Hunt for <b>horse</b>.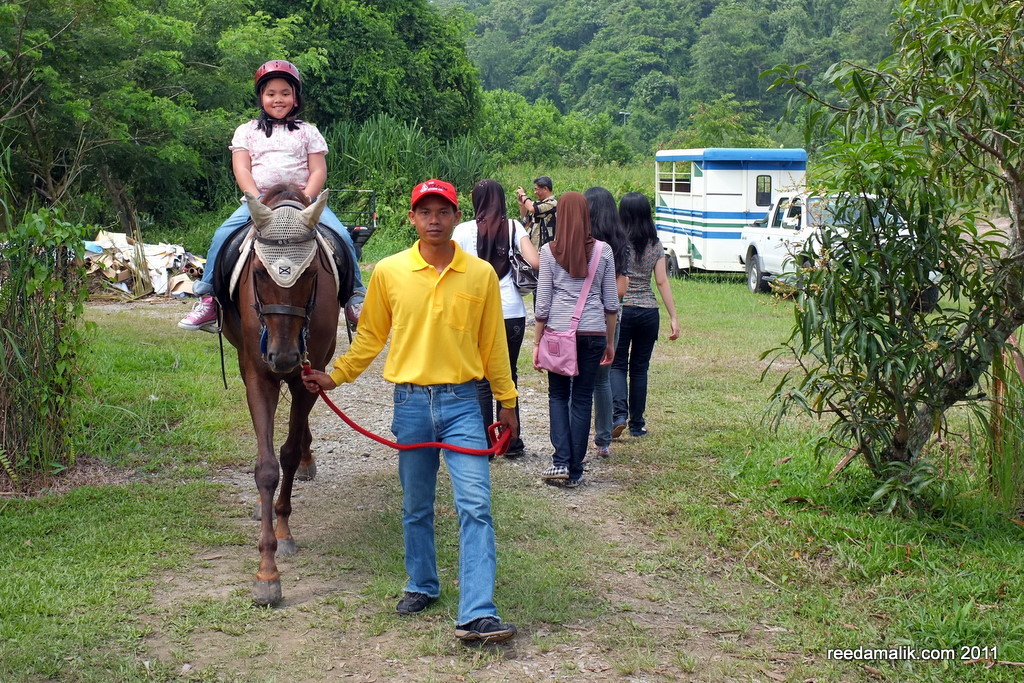
Hunted down at box(208, 183, 342, 603).
